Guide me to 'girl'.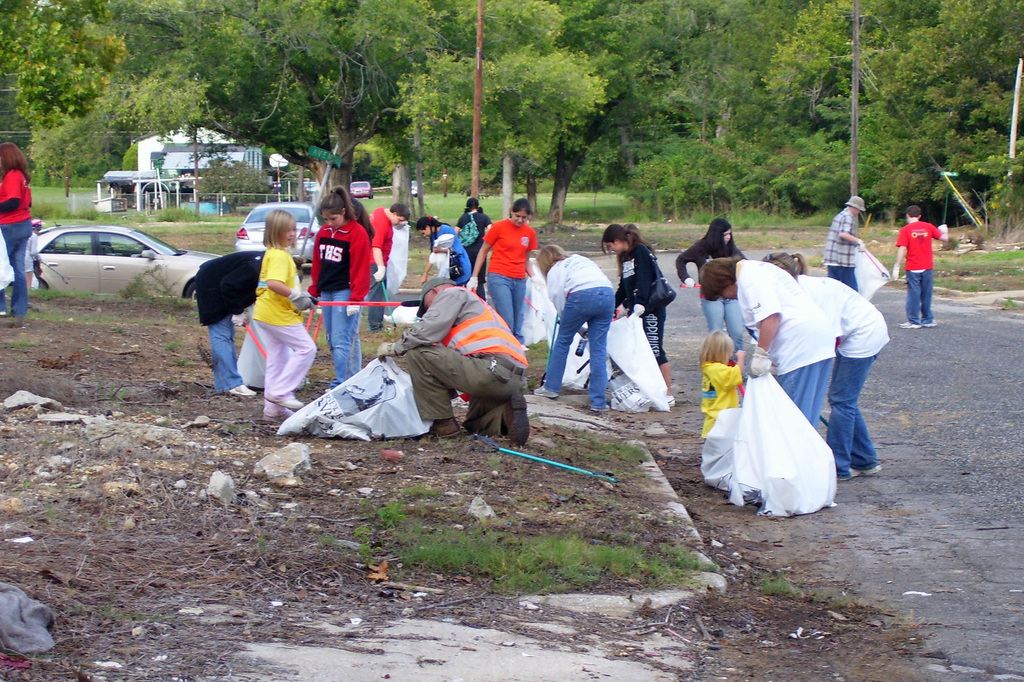
Guidance: 698/332/748/442.
